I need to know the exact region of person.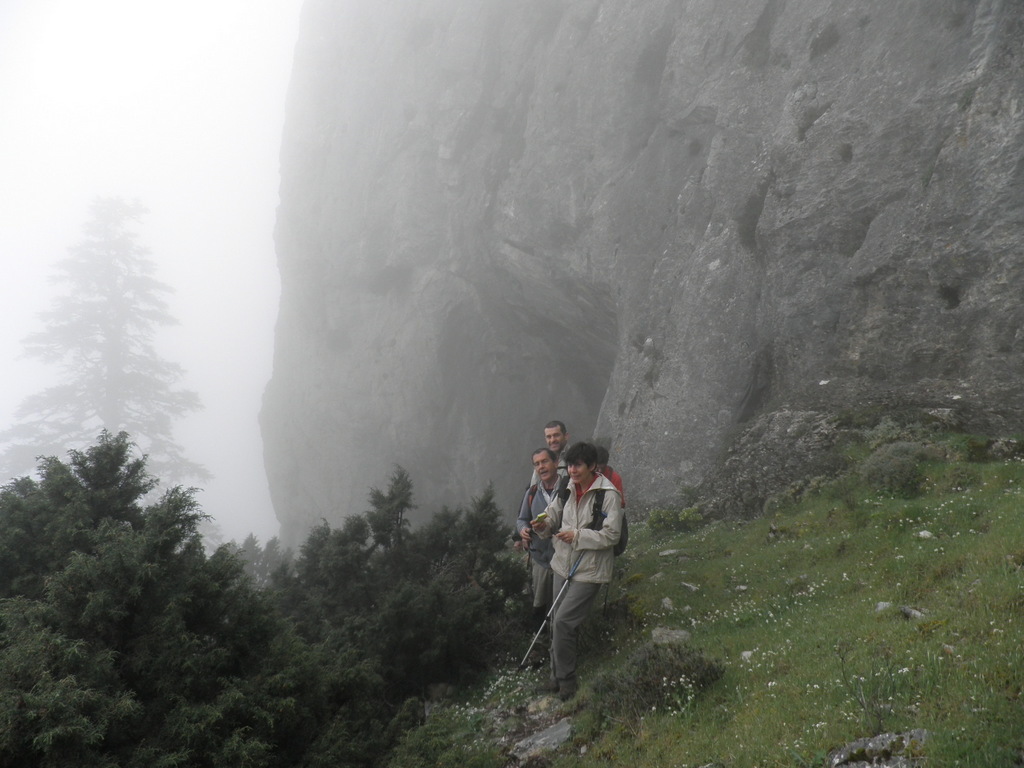
Region: [508,418,573,549].
